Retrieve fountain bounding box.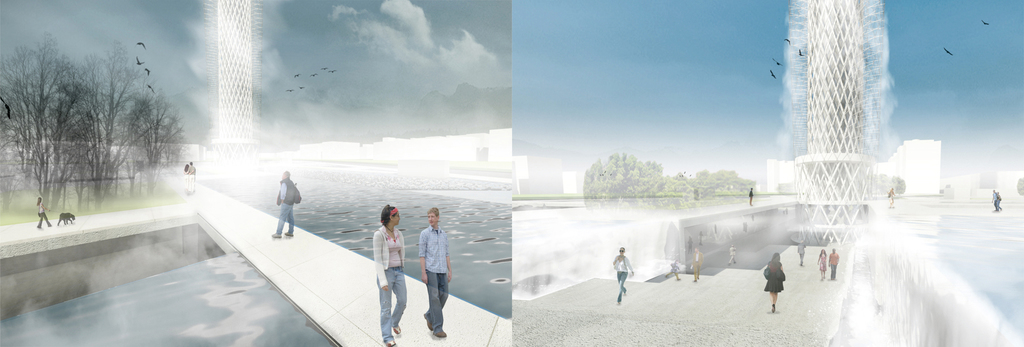
Bounding box: locate(203, 104, 316, 173).
